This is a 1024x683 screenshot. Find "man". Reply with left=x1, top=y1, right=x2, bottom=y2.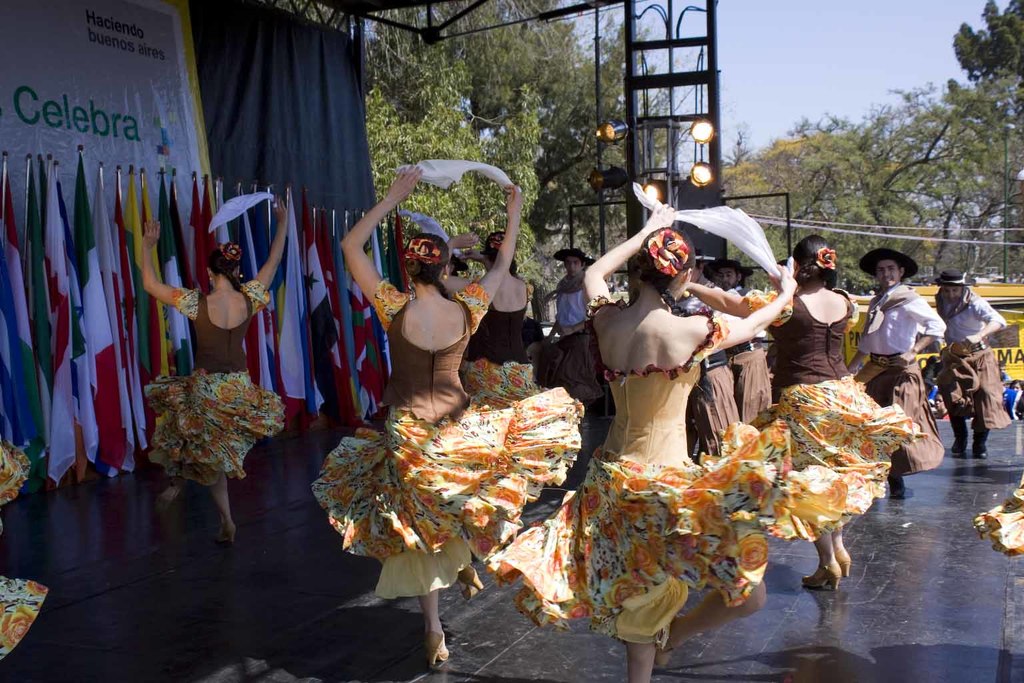
left=844, top=245, right=944, bottom=502.
